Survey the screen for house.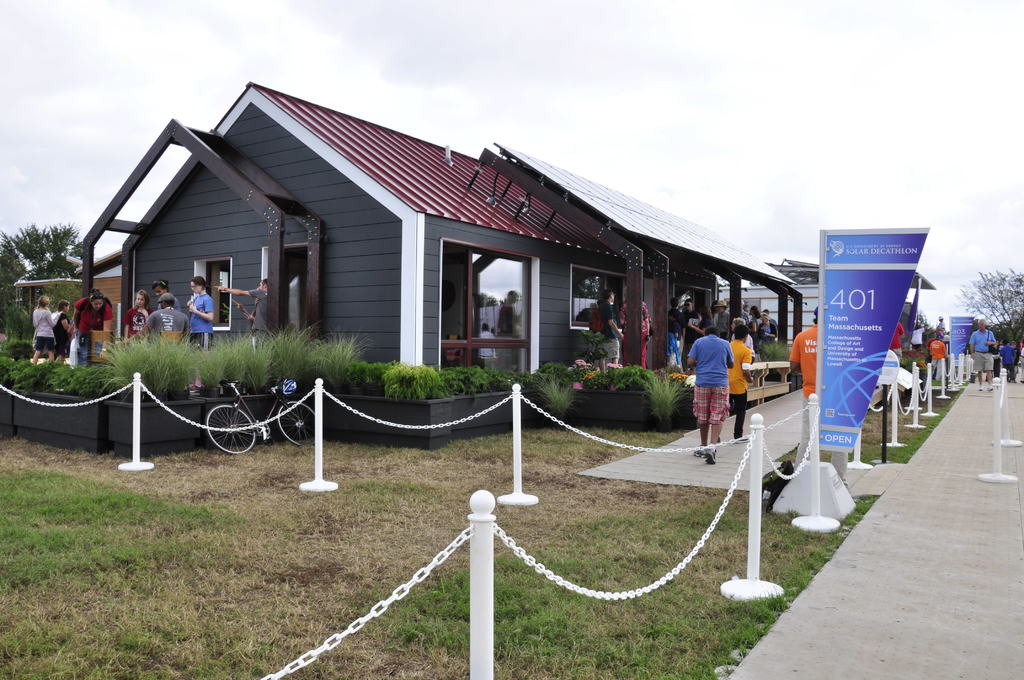
Survey found: <bbox>104, 81, 808, 427</bbox>.
